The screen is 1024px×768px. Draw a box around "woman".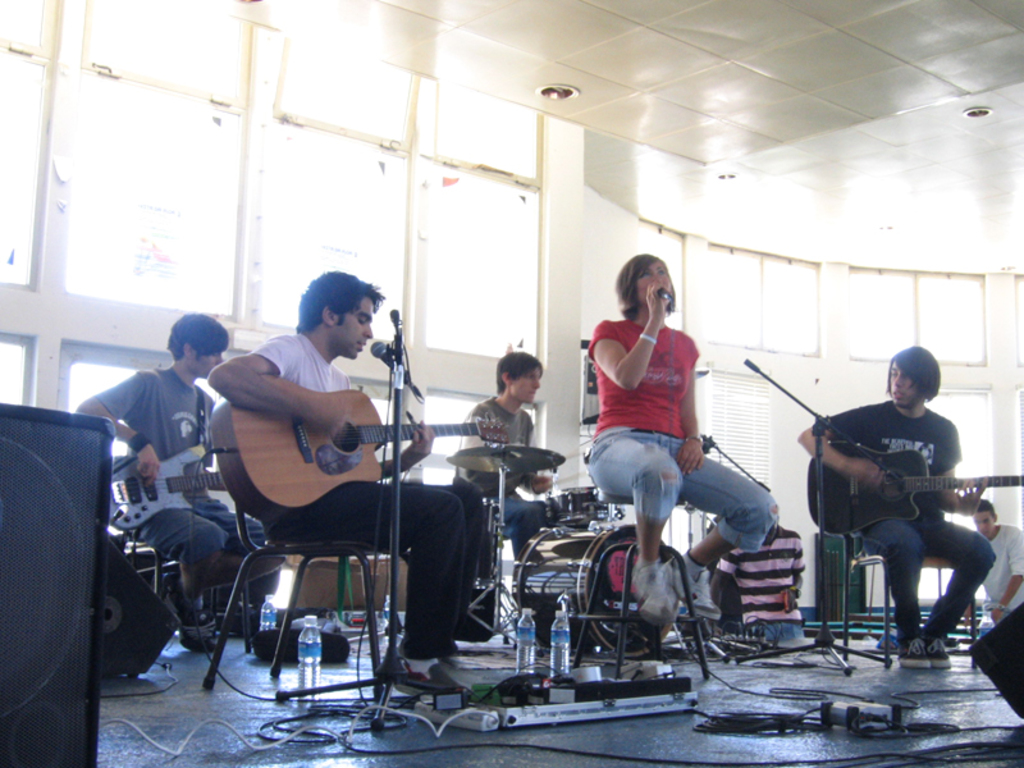
(582, 247, 748, 625).
